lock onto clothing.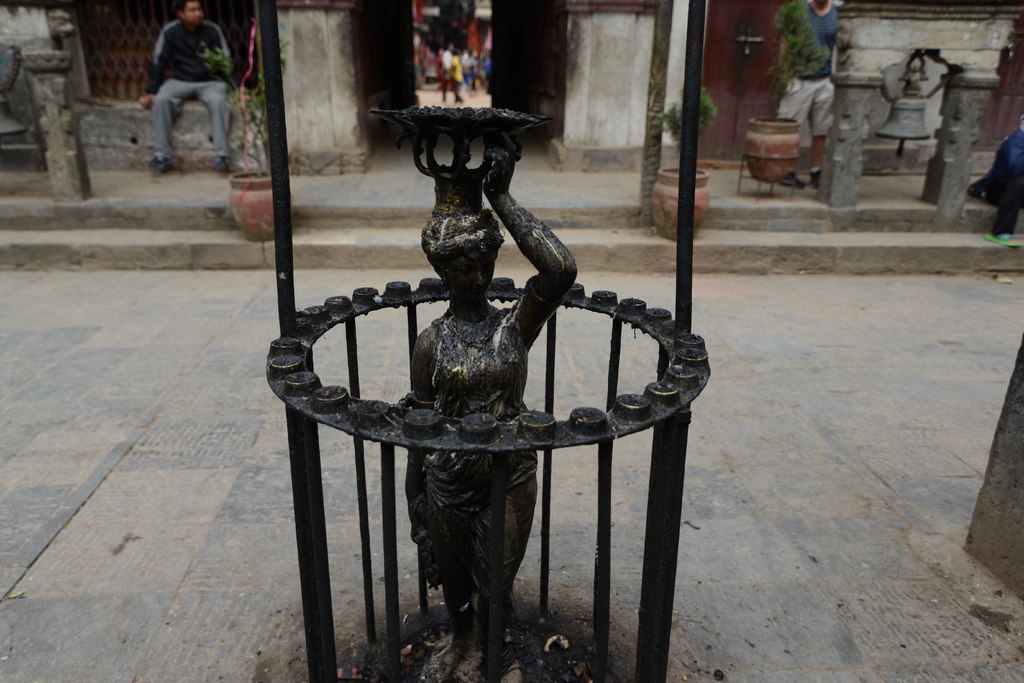
Locked: bbox=(950, 125, 1023, 250).
